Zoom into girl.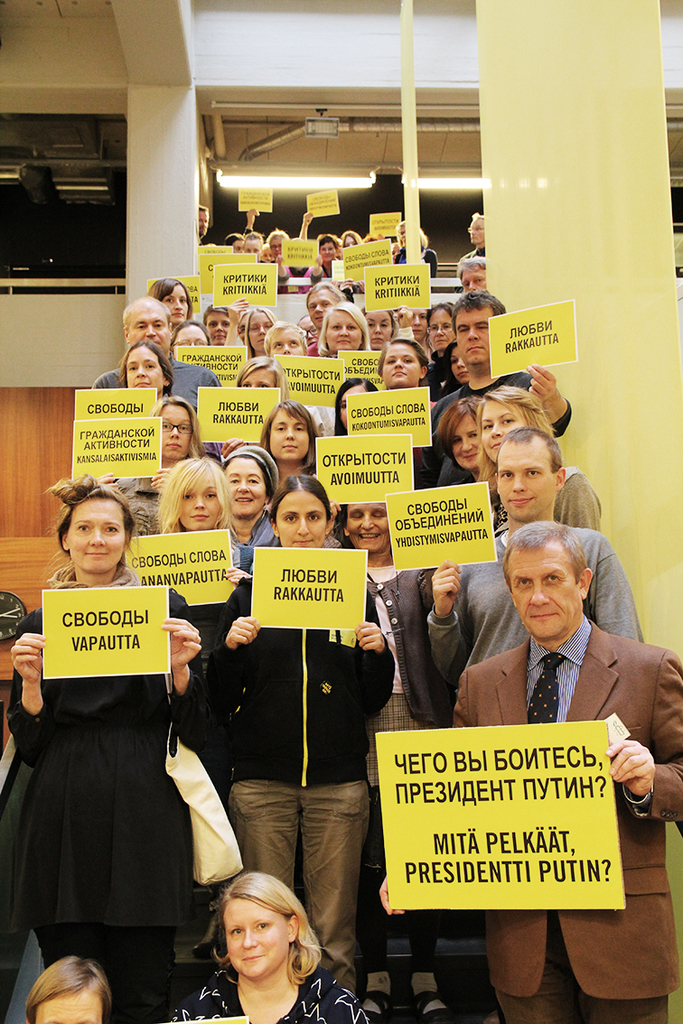
Zoom target: (x1=473, y1=387, x2=601, y2=526).
